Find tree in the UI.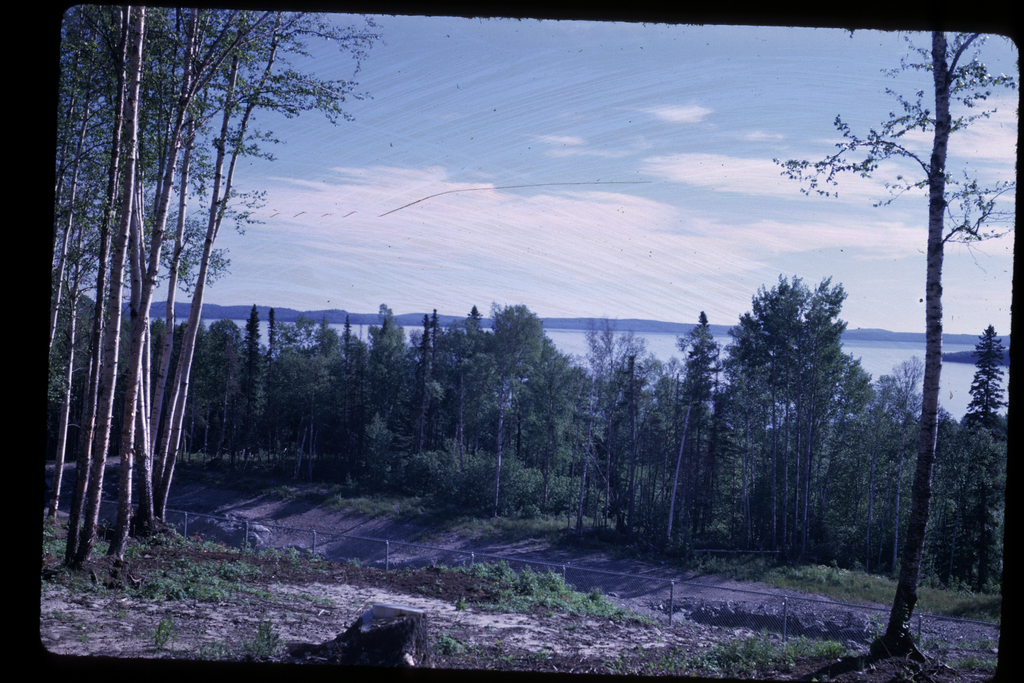
UI element at region(634, 349, 692, 534).
